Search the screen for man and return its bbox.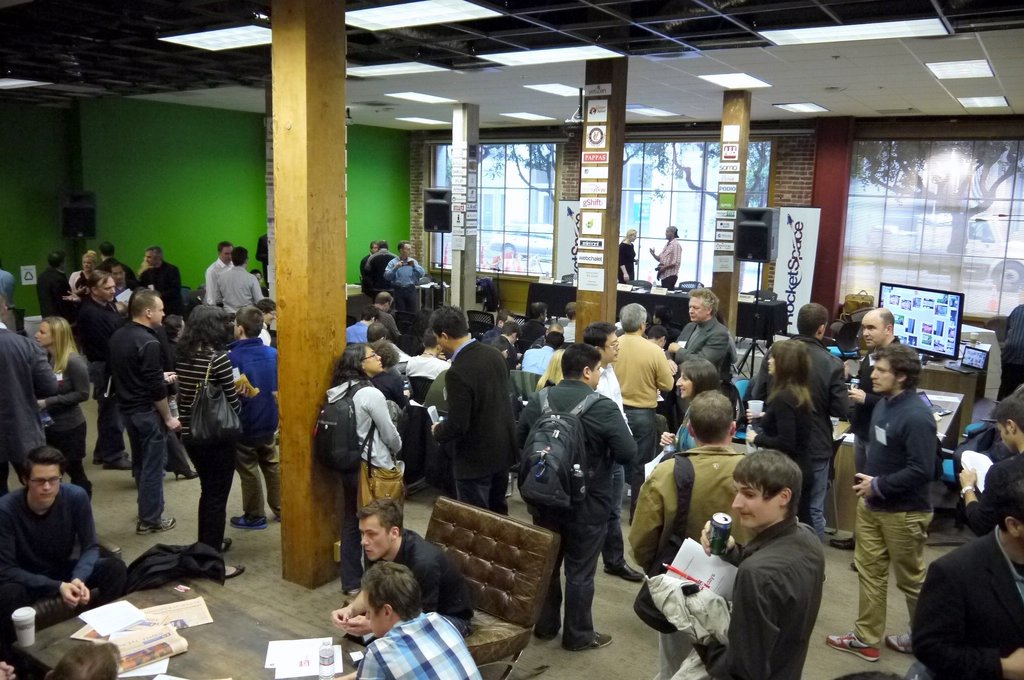
Found: bbox=(535, 325, 564, 339).
